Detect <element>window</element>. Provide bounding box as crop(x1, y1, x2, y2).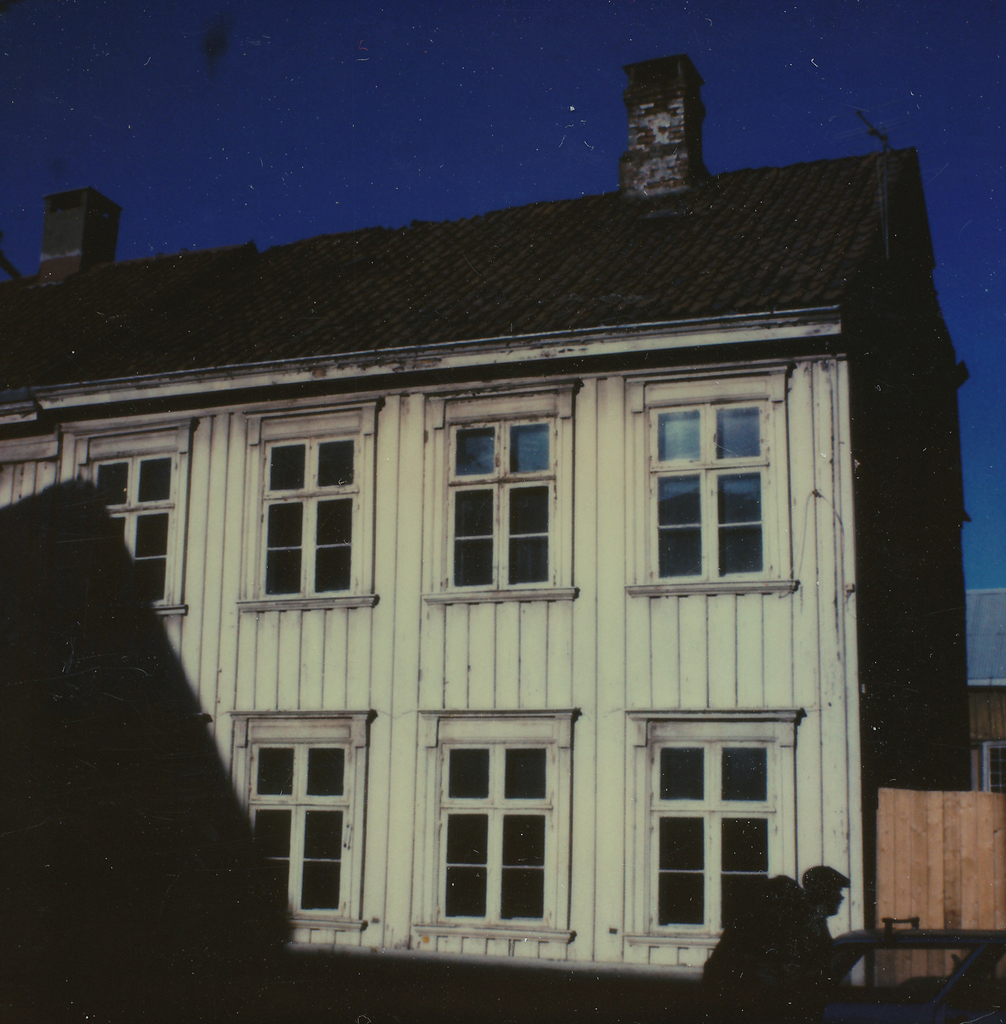
crop(635, 399, 783, 589).
